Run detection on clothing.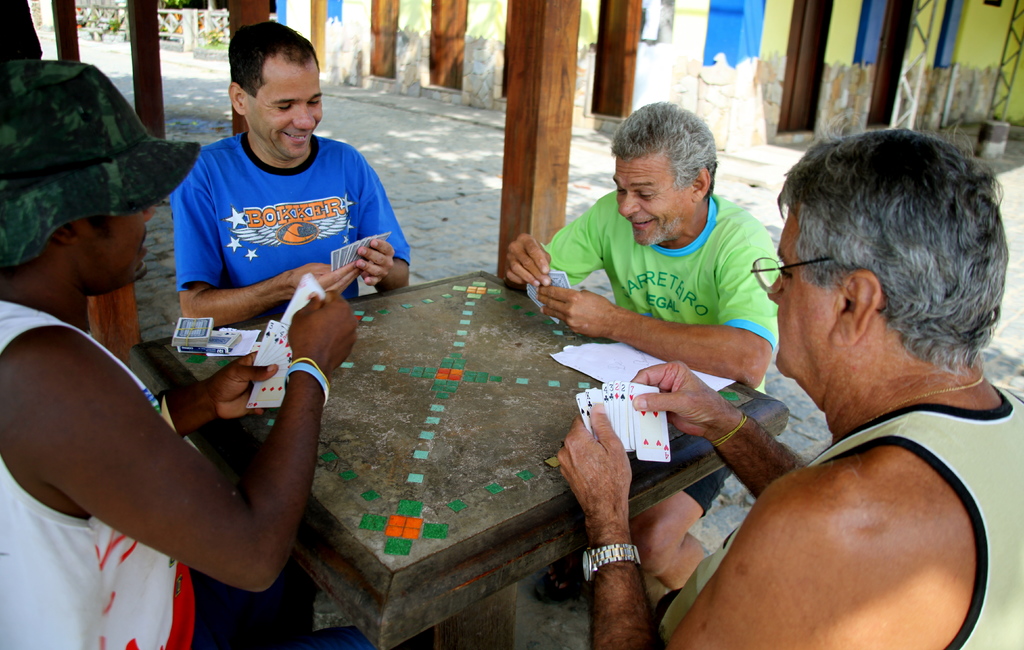
Result: region(541, 194, 779, 516).
